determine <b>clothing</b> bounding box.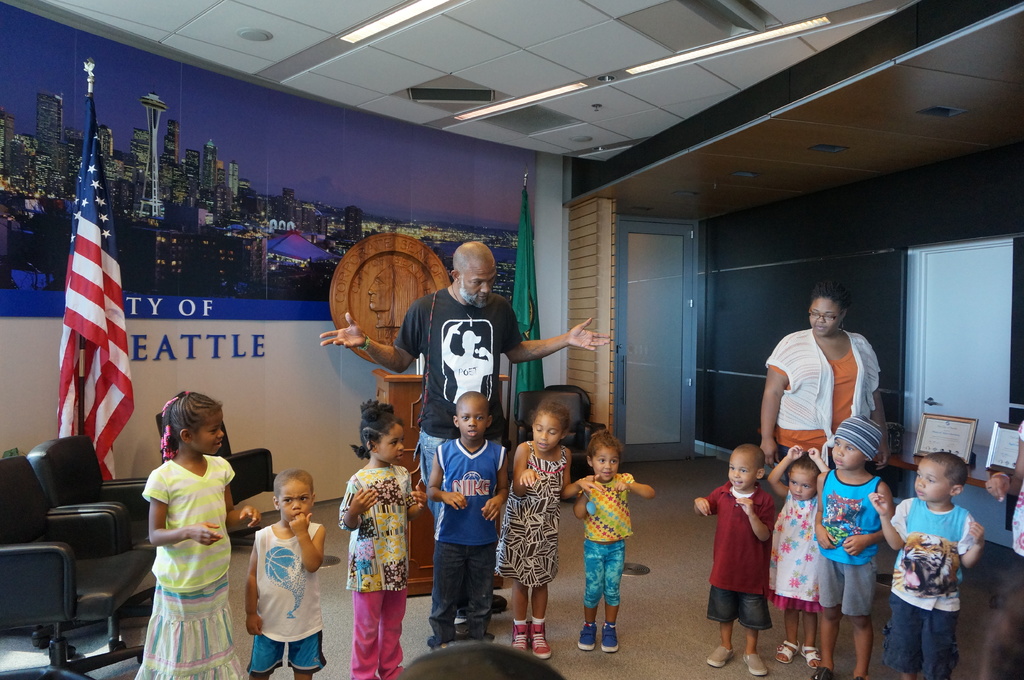
Determined: select_region(133, 454, 249, 679).
